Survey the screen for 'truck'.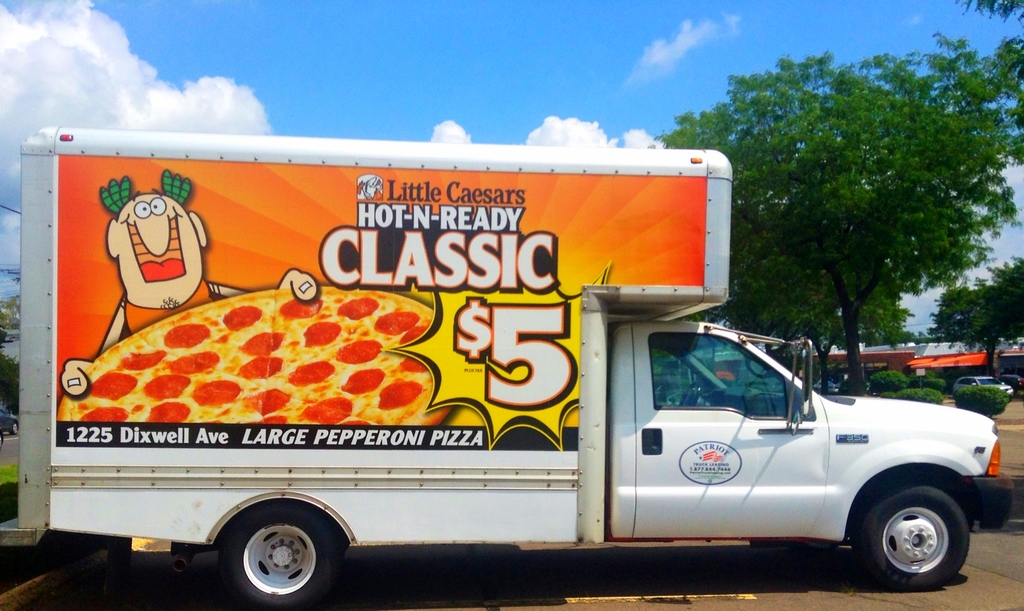
Survey found: 0, 152, 1020, 610.
